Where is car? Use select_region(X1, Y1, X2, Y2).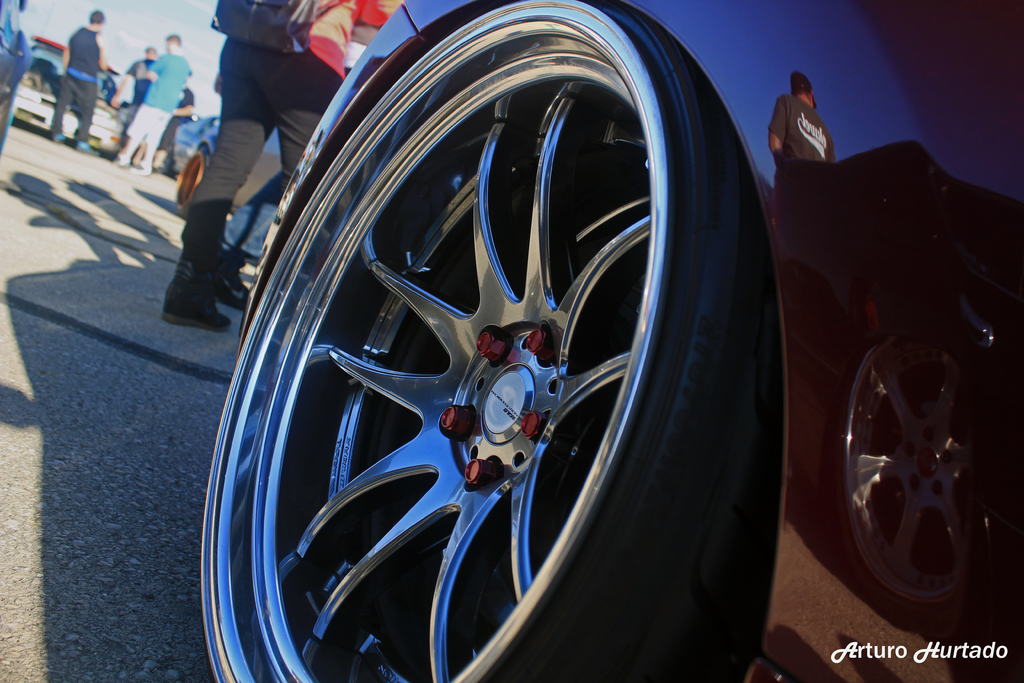
select_region(10, 30, 127, 158).
